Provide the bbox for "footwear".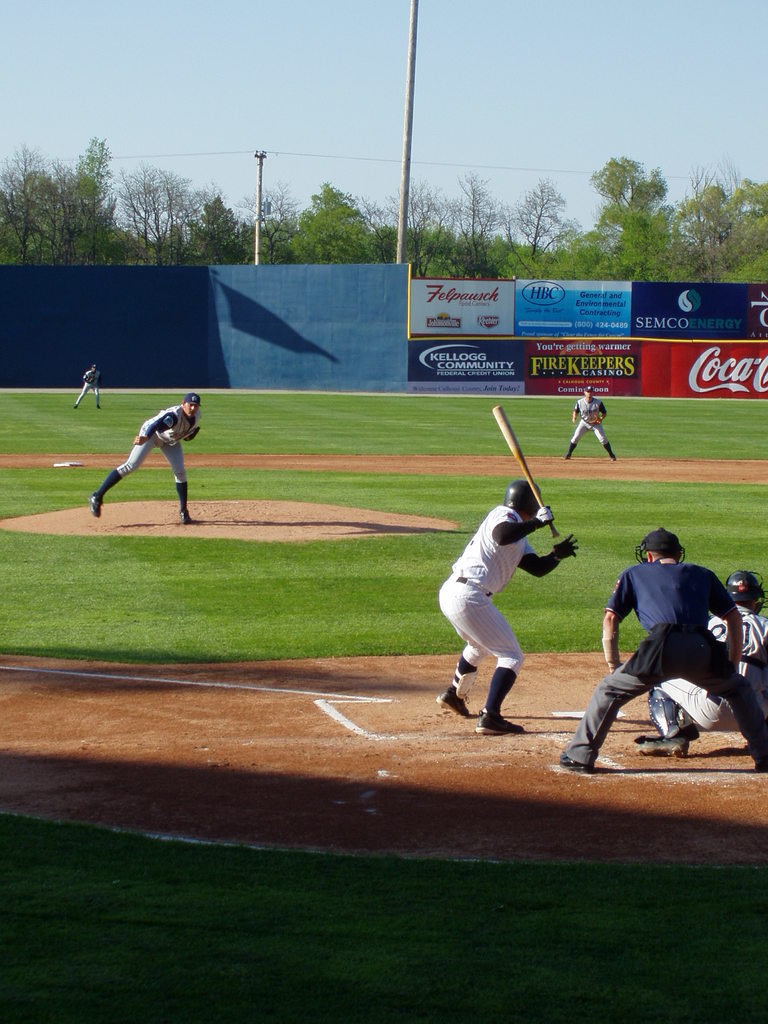
rect(474, 712, 526, 735).
